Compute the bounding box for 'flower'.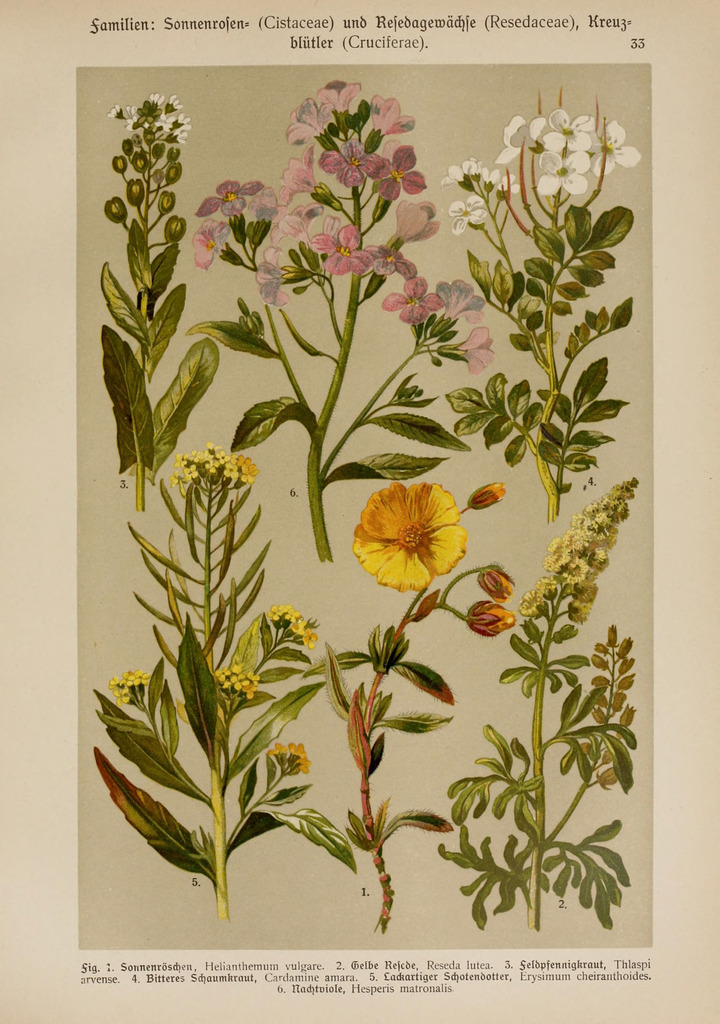
Rect(365, 143, 429, 197).
